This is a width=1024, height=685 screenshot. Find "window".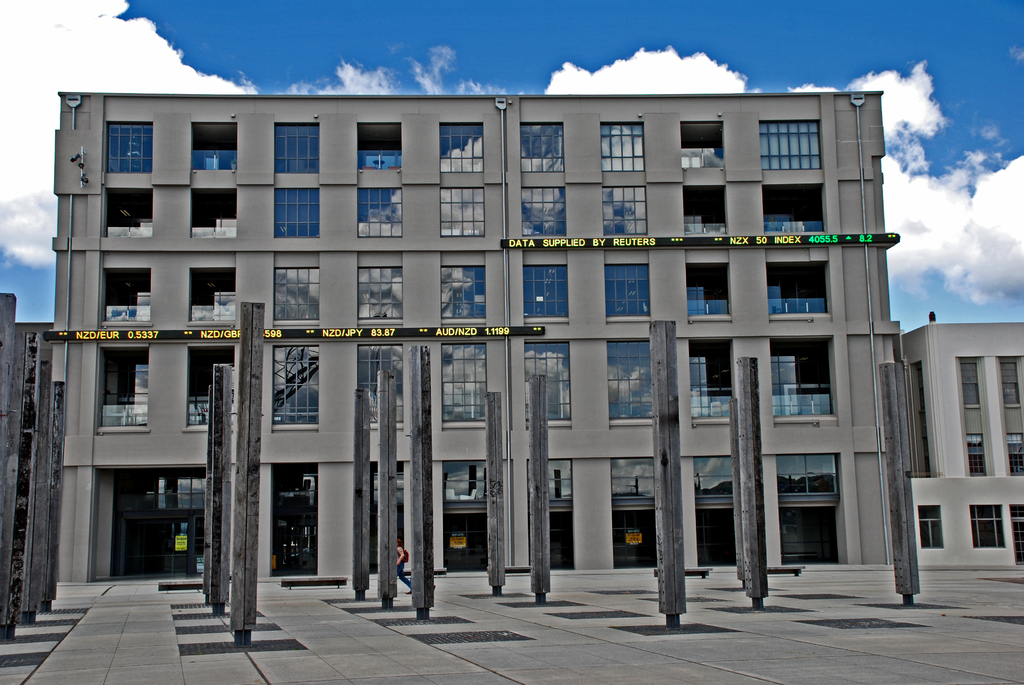
Bounding box: {"x1": 442, "y1": 123, "x2": 486, "y2": 173}.
